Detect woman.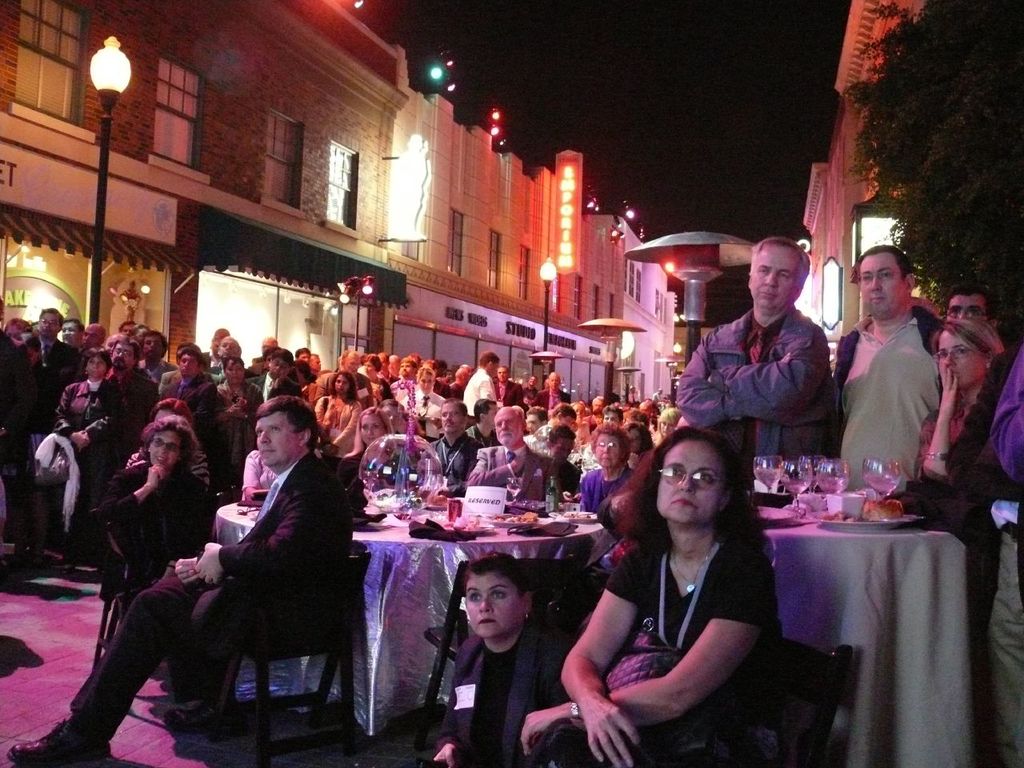
Detected at (left=51, top=344, right=121, bottom=546).
